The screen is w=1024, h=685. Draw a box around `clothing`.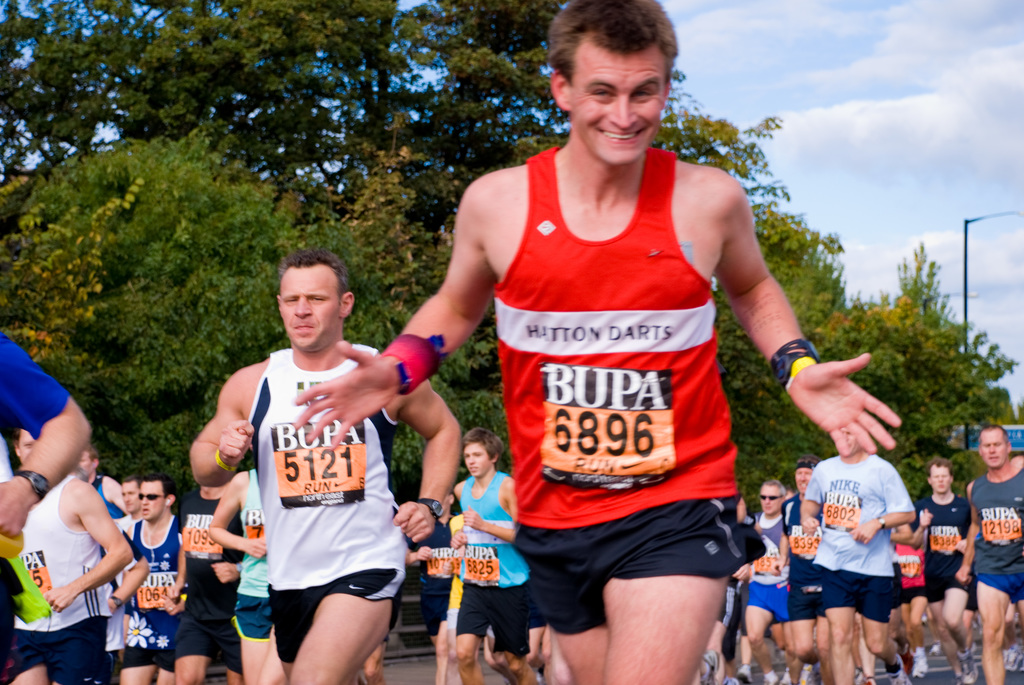
[left=447, top=514, right=470, bottom=636].
